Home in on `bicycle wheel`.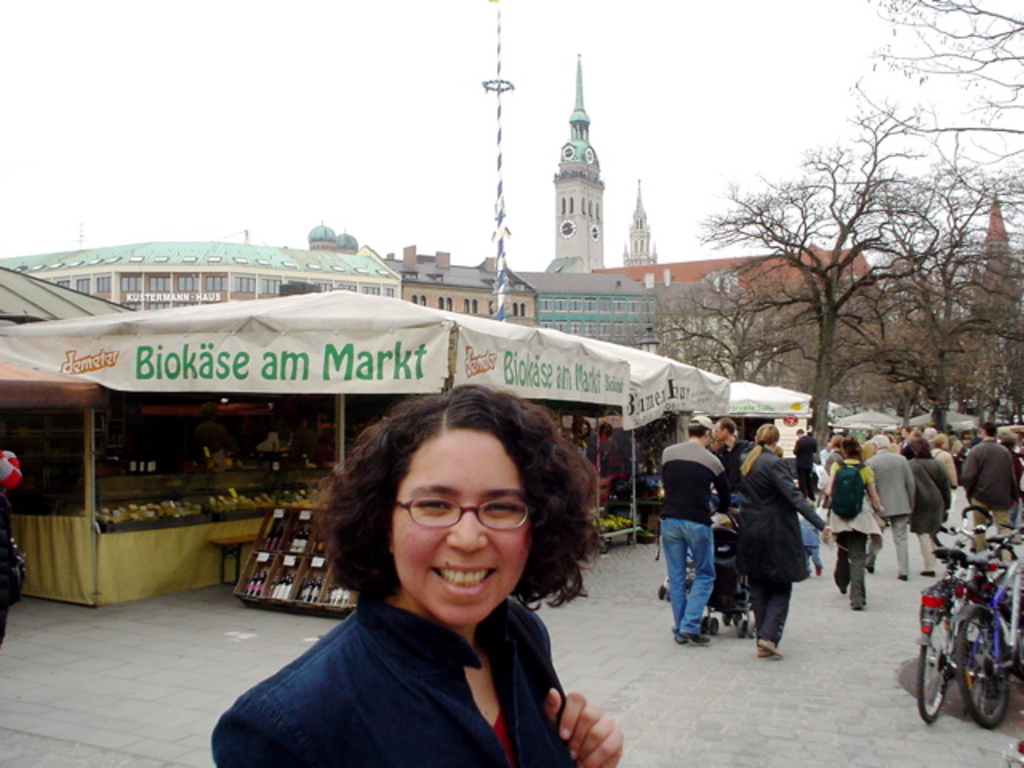
Homed in at {"left": 918, "top": 608, "right": 952, "bottom": 725}.
